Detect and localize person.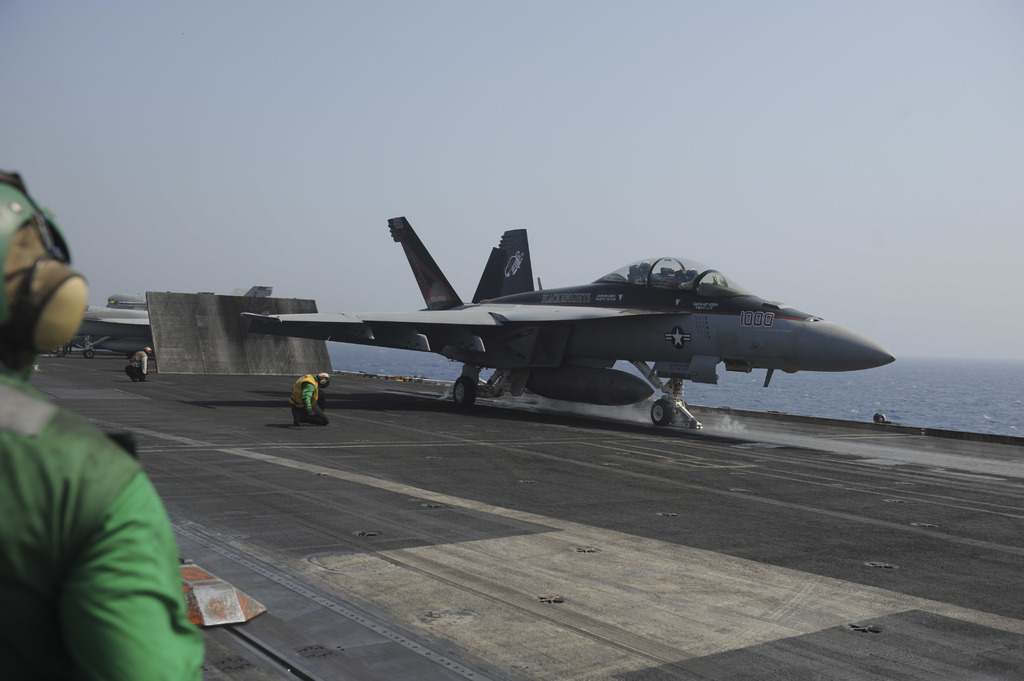
Localized at (x1=129, y1=342, x2=160, y2=383).
